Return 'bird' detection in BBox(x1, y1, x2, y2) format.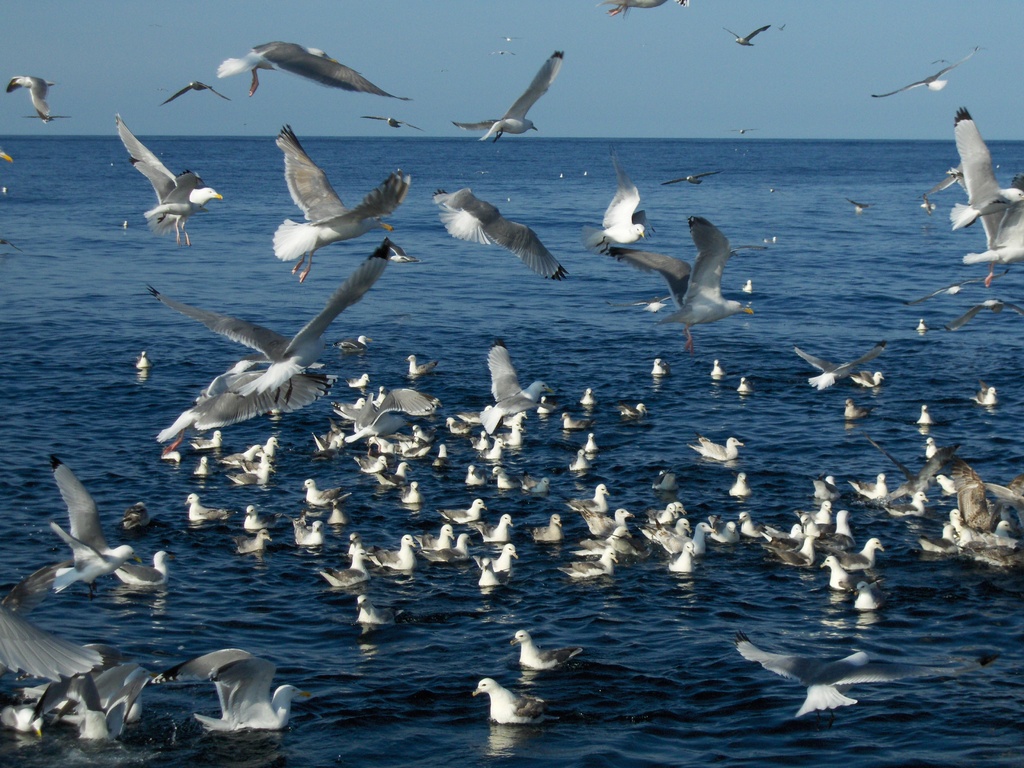
BBox(736, 372, 757, 397).
